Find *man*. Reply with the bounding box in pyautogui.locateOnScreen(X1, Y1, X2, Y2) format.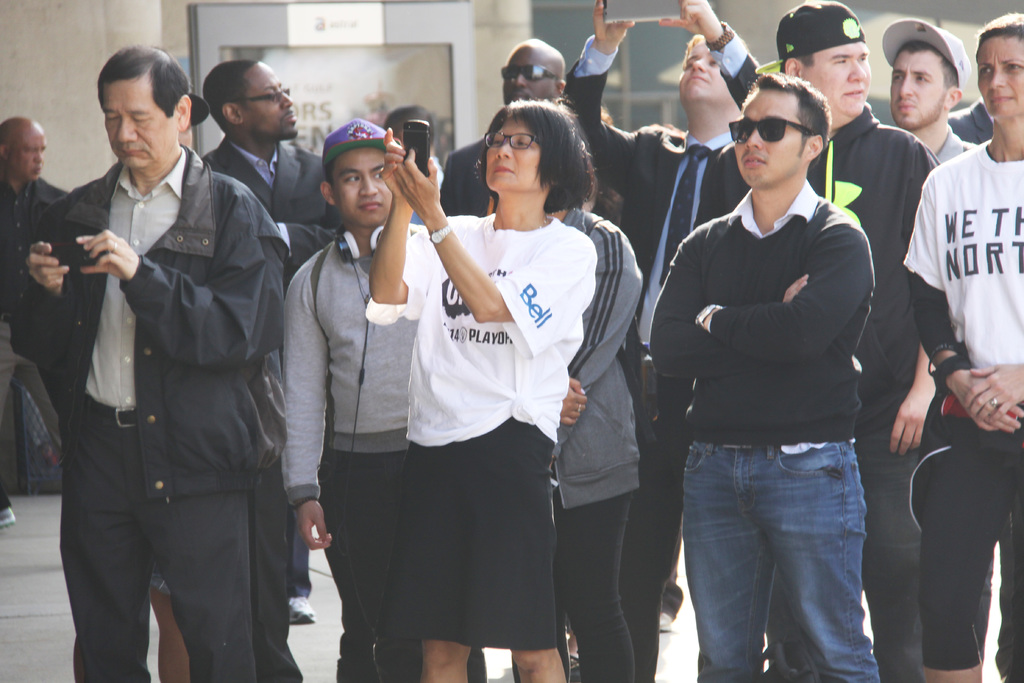
pyautogui.locateOnScreen(767, 0, 945, 682).
